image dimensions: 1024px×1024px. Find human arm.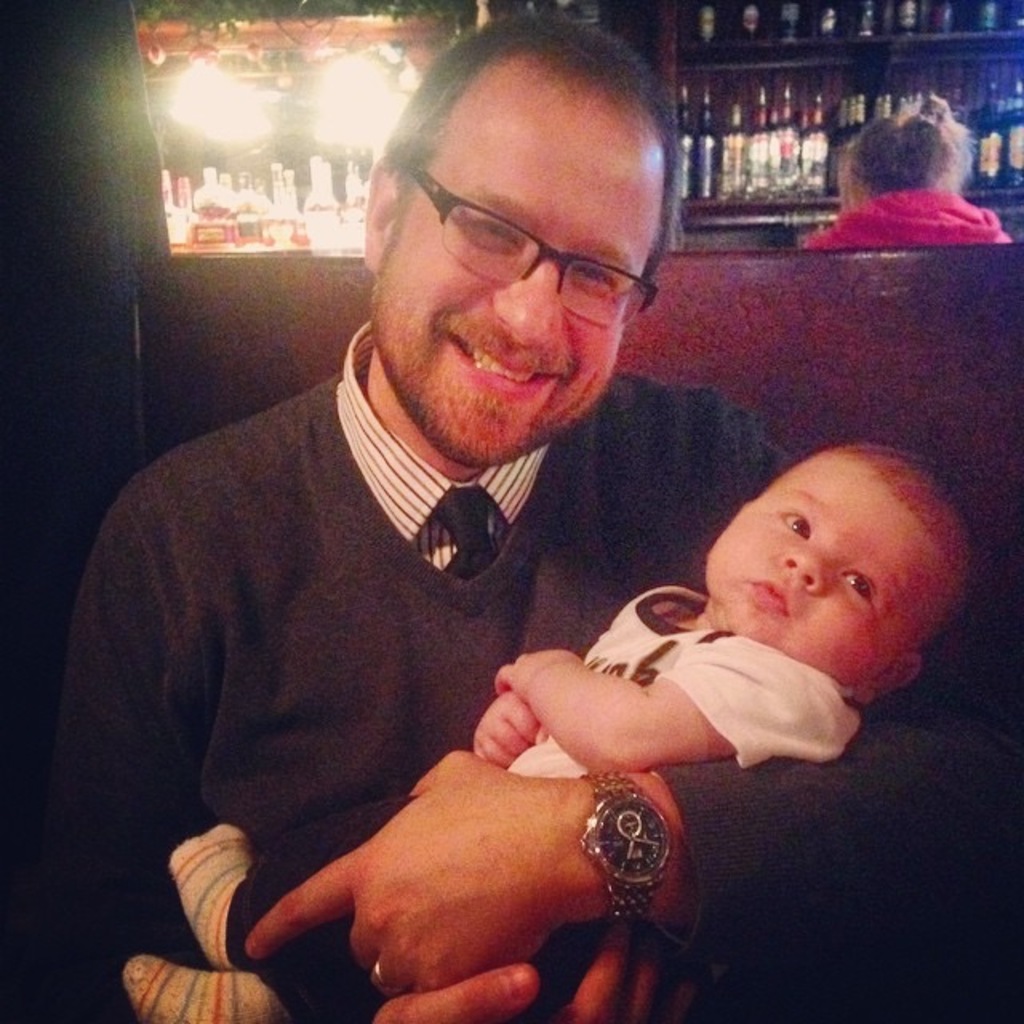
crop(470, 686, 547, 773).
